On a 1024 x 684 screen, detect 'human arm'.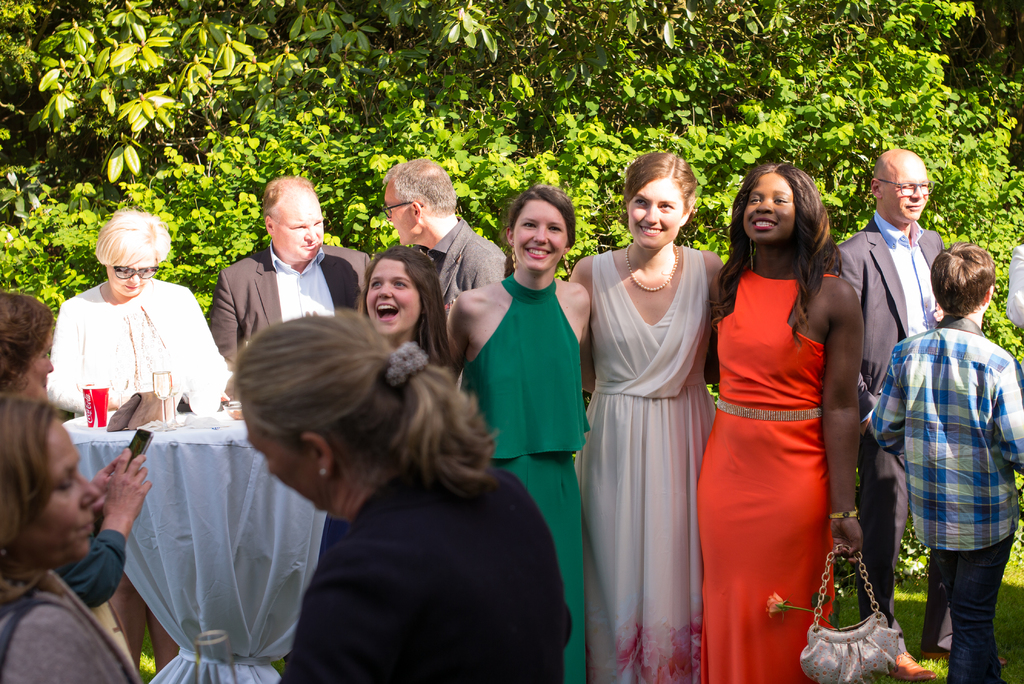
bbox=(443, 290, 473, 377).
